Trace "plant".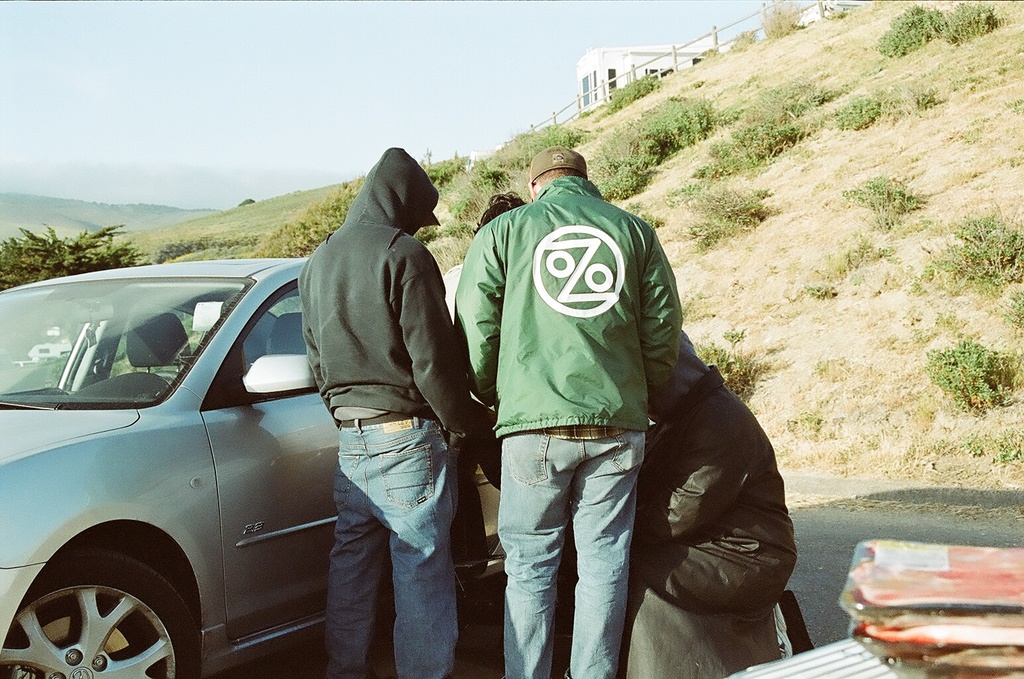
Traced to BBox(807, 355, 854, 377).
